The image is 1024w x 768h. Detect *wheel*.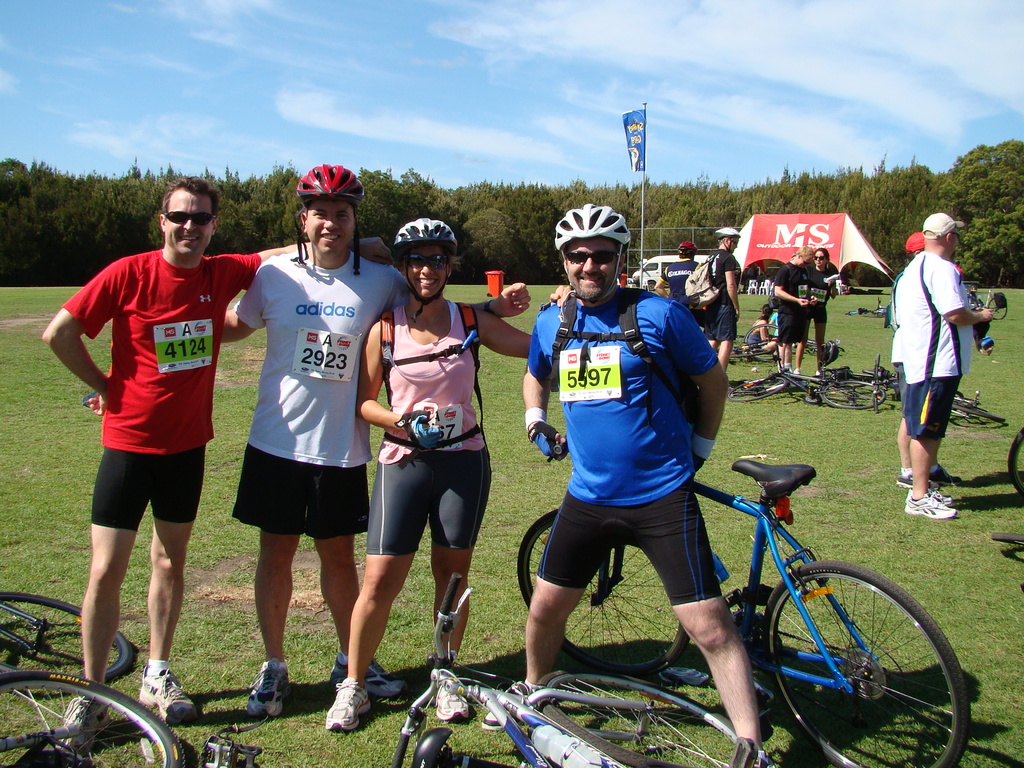
Detection: crop(0, 671, 186, 767).
